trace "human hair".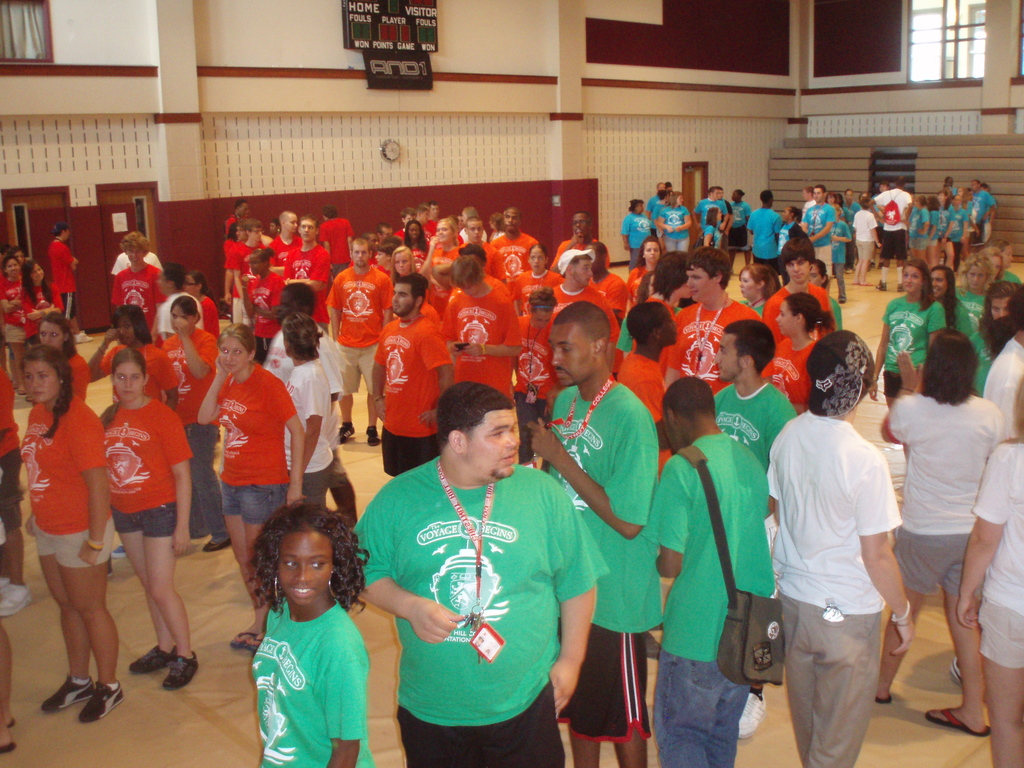
Traced to Rect(189, 272, 212, 299).
